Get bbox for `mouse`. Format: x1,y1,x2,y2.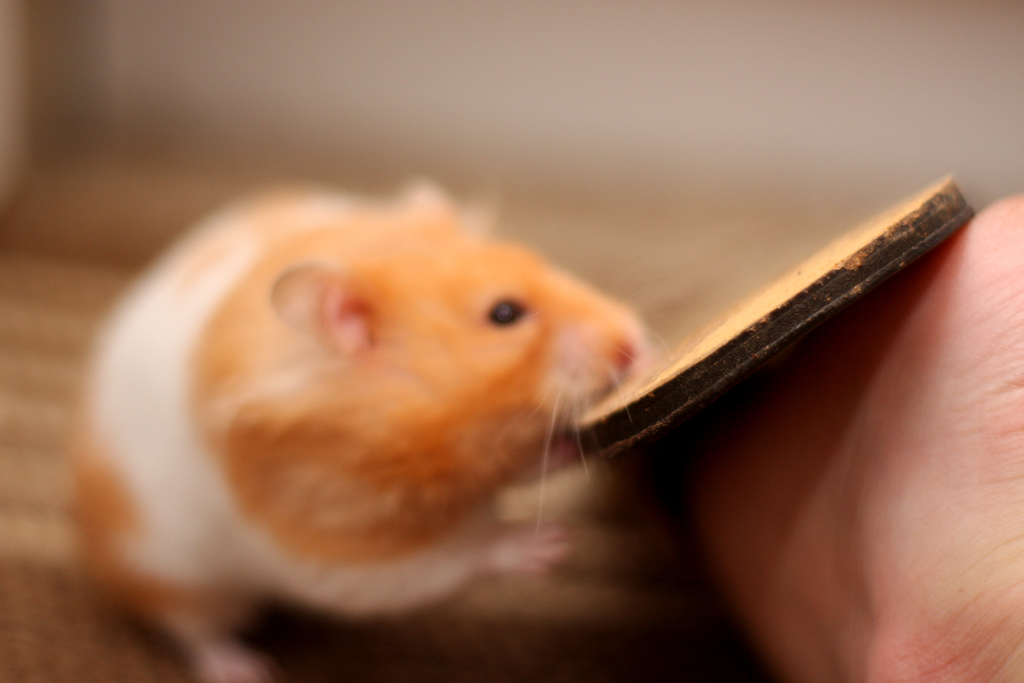
65,190,646,682.
